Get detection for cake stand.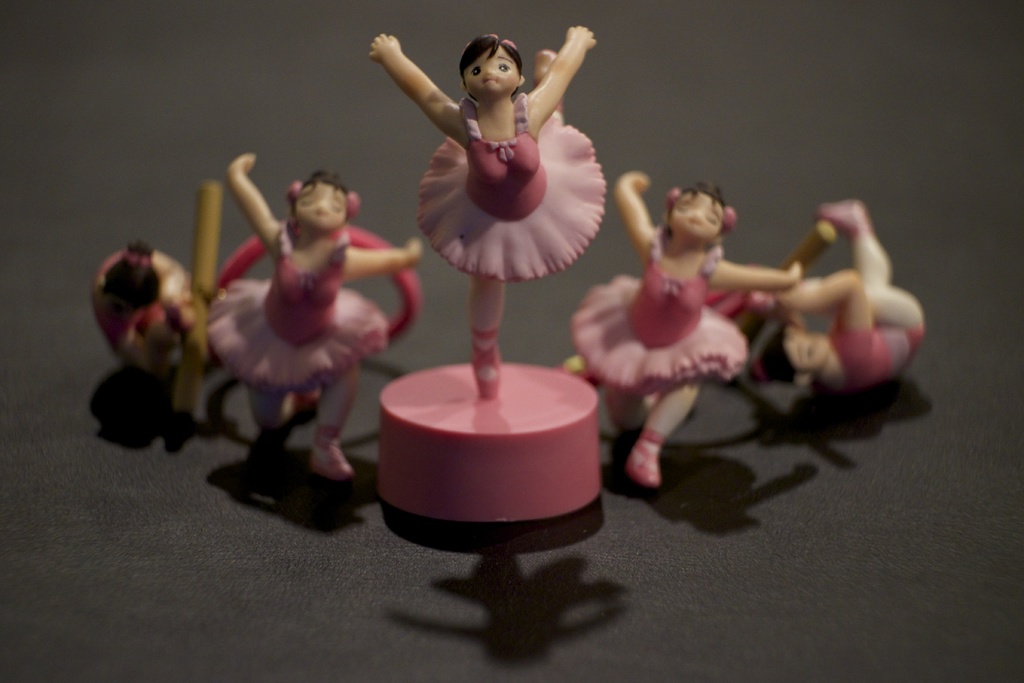
Detection: 377 484 606 587.
